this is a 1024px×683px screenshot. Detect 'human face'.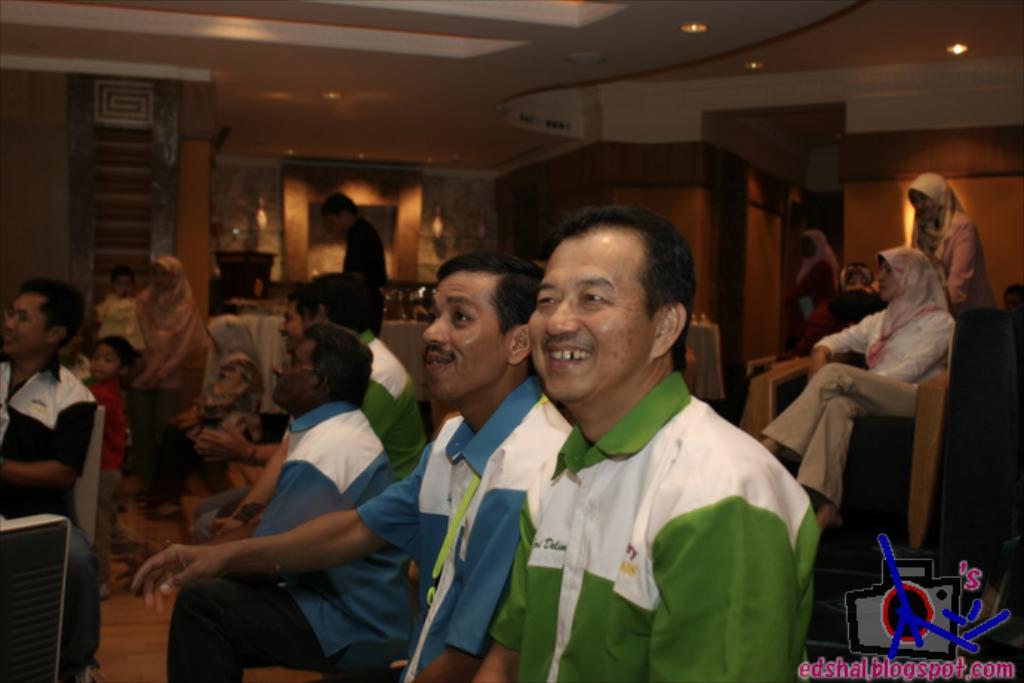
bbox=(879, 262, 901, 302).
